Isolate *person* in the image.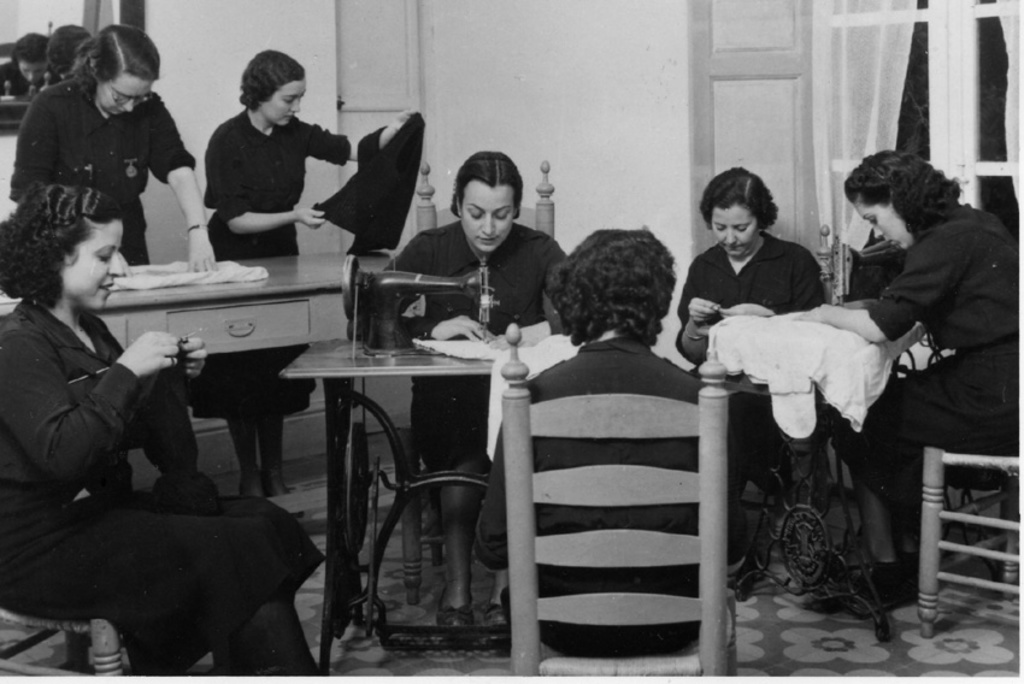
Isolated region: <region>470, 222, 741, 683</region>.
